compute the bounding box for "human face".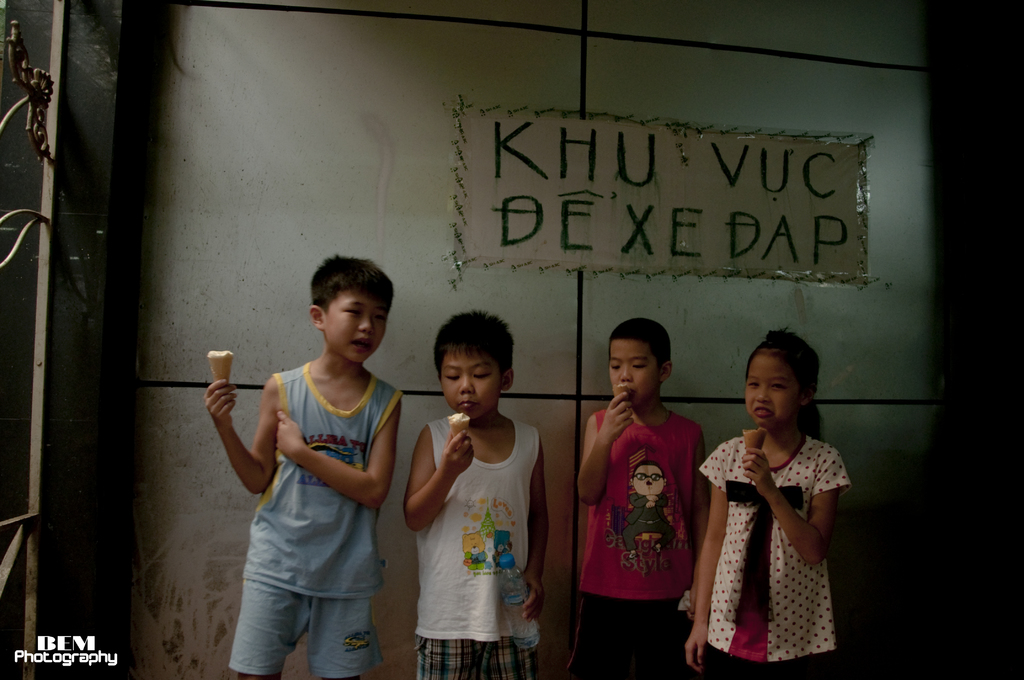
bbox=(630, 466, 671, 492).
